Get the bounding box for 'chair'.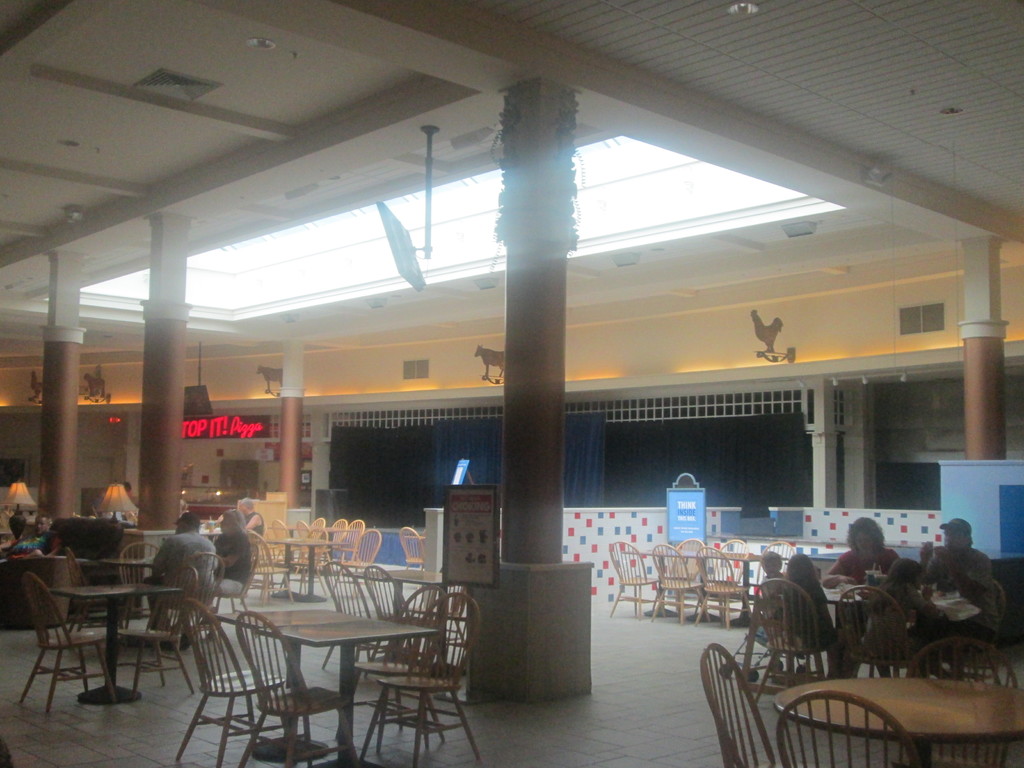
select_region(607, 537, 668, 616).
